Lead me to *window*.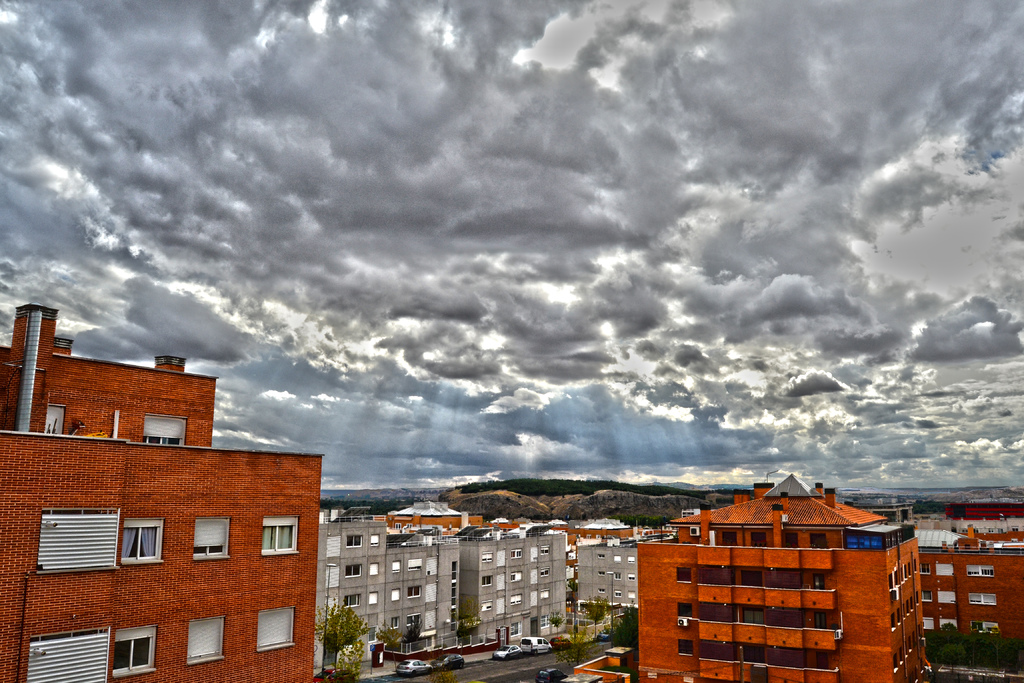
Lead to left=936, top=559, right=958, bottom=578.
